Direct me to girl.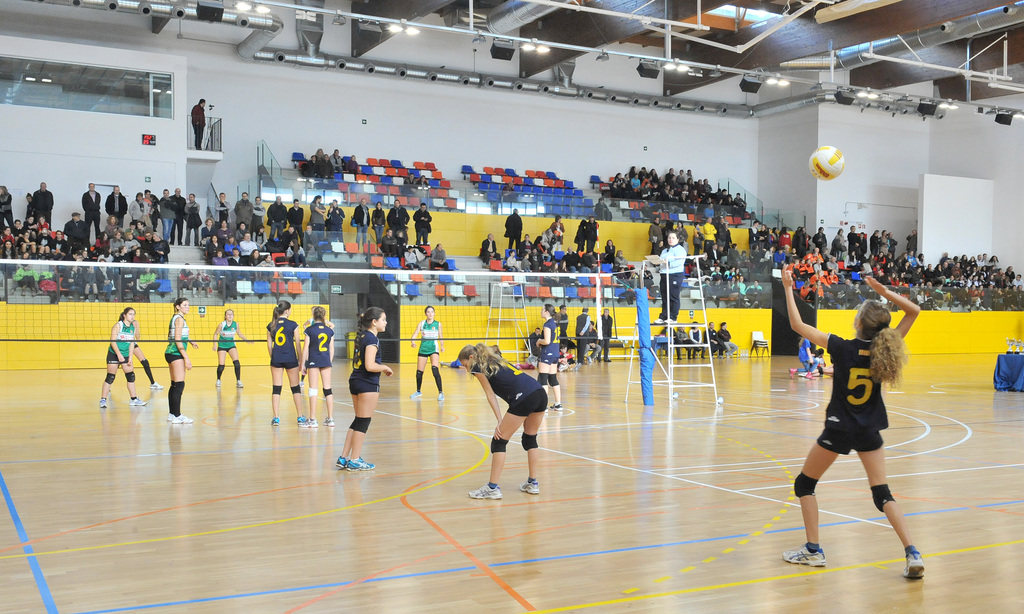
Direction: (16,252,30,268).
